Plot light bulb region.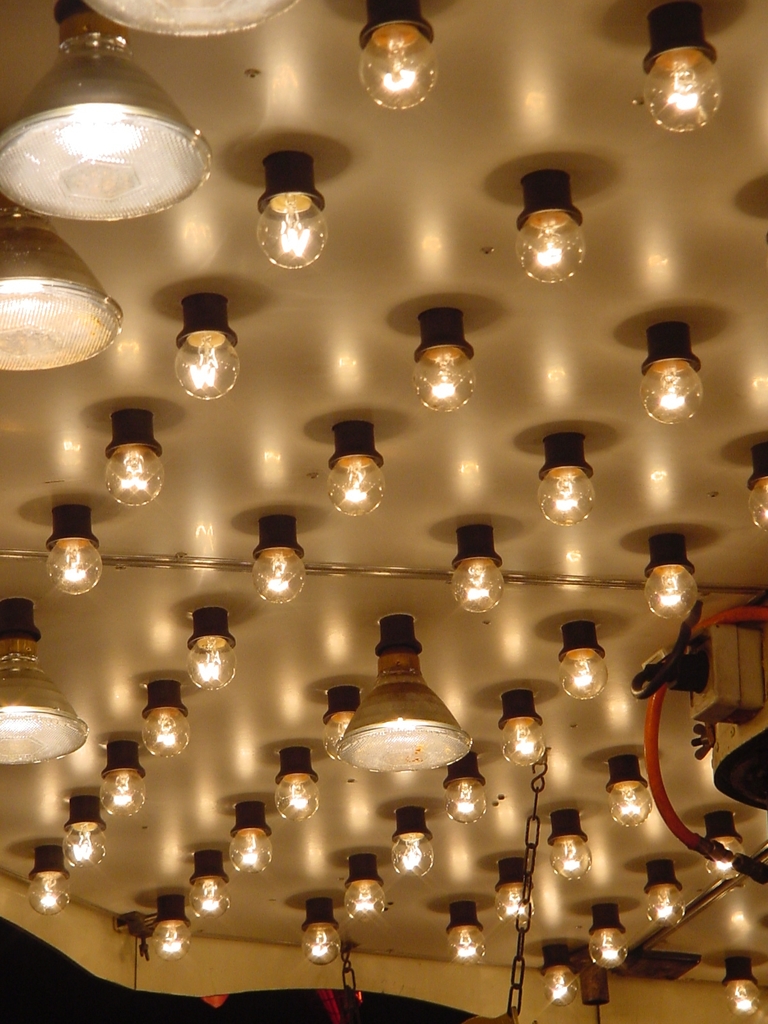
Plotted at [left=347, top=856, right=383, bottom=924].
